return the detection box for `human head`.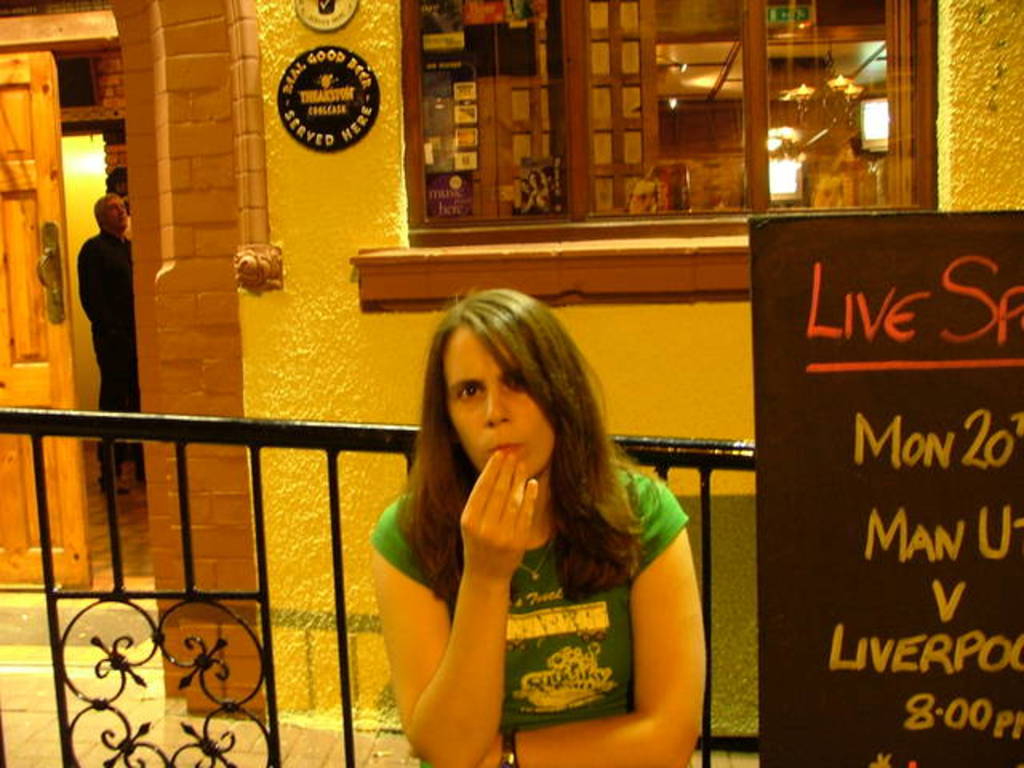
{"left": 93, "top": 194, "right": 128, "bottom": 229}.
